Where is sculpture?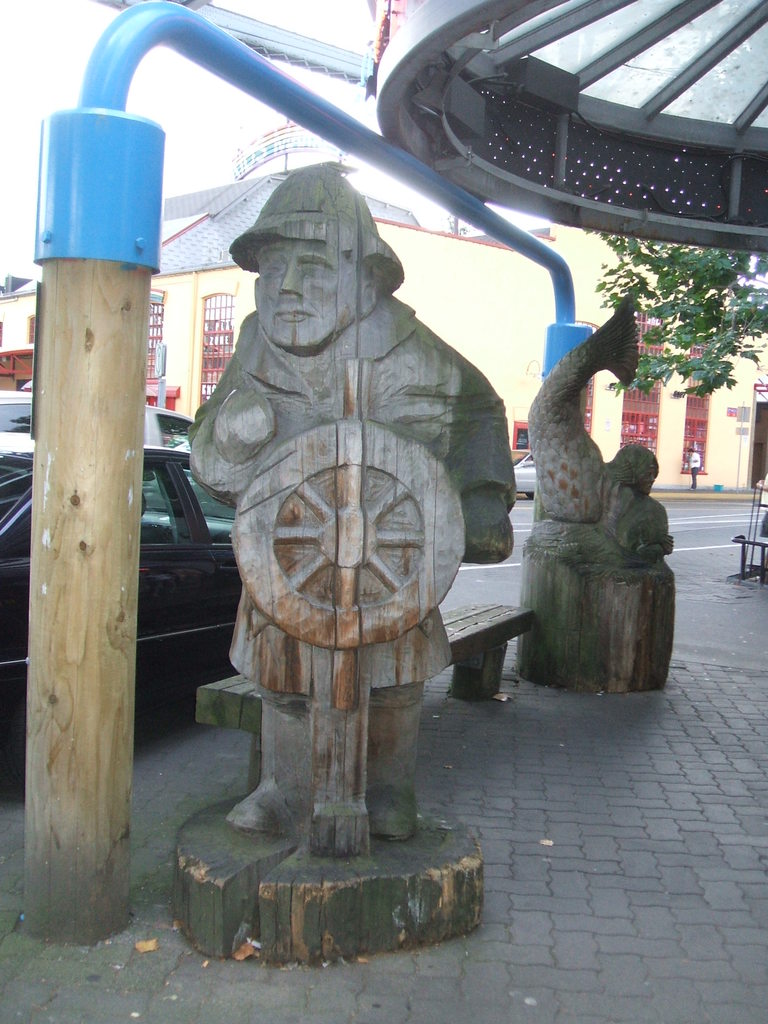
Rect(179, 105, 509, 906).
